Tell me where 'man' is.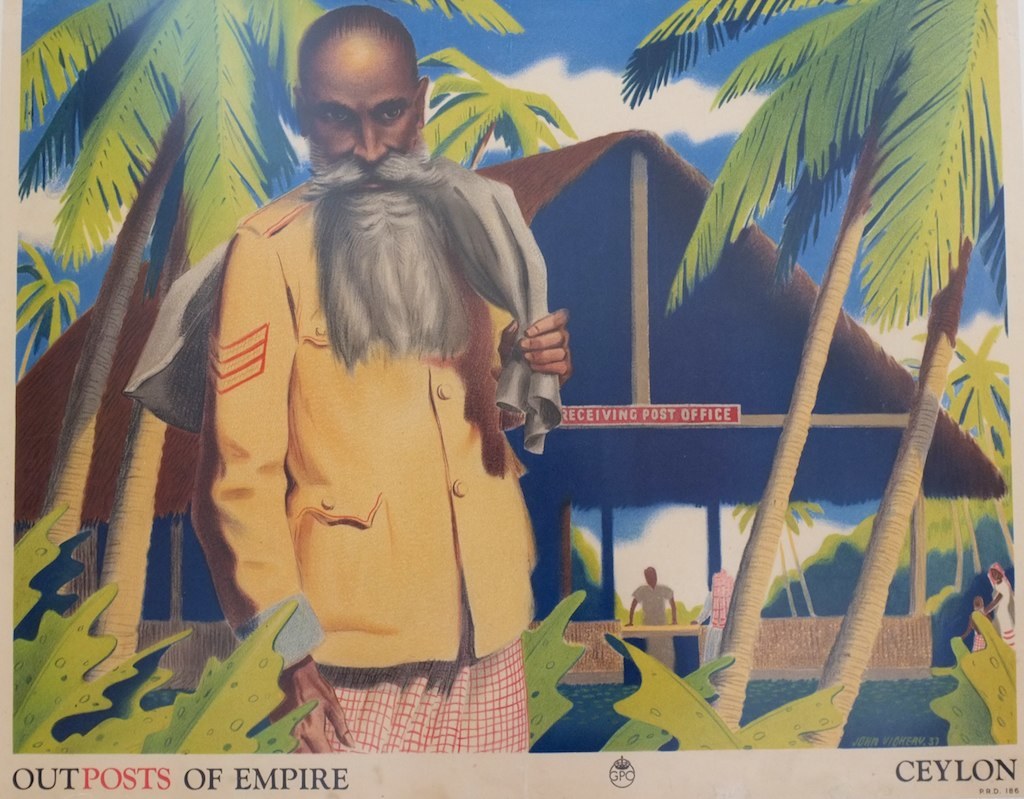
'man' is at bbox=(110, 35, 586, 759).
